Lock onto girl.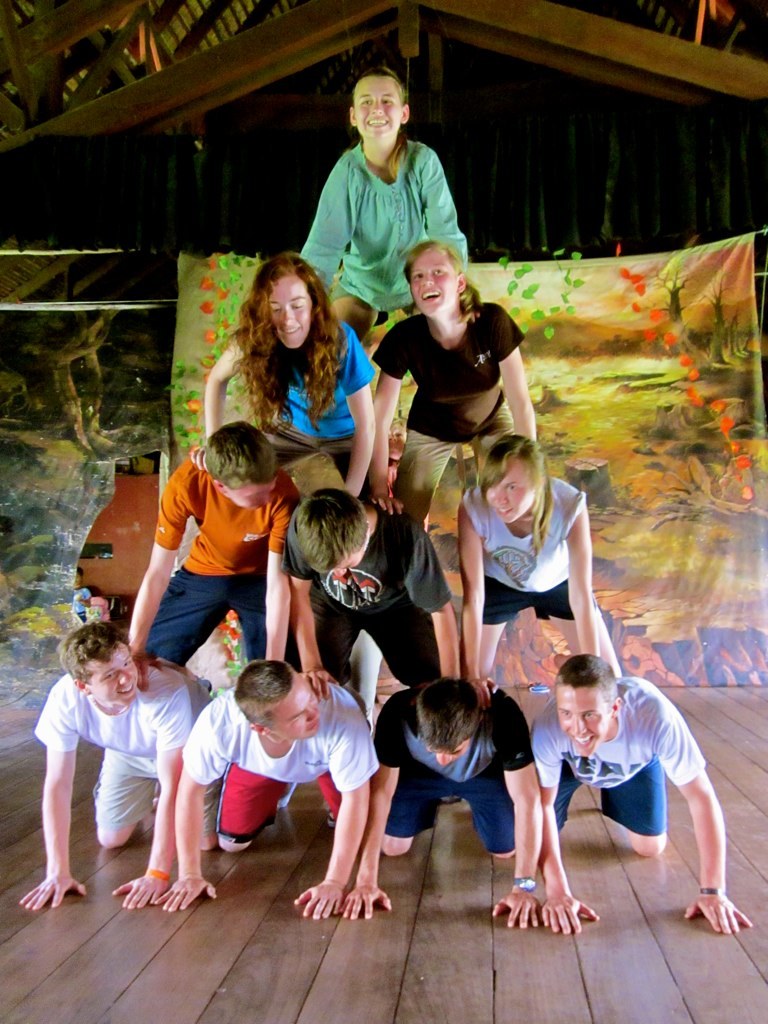
Locked: 456/431/623/706.
